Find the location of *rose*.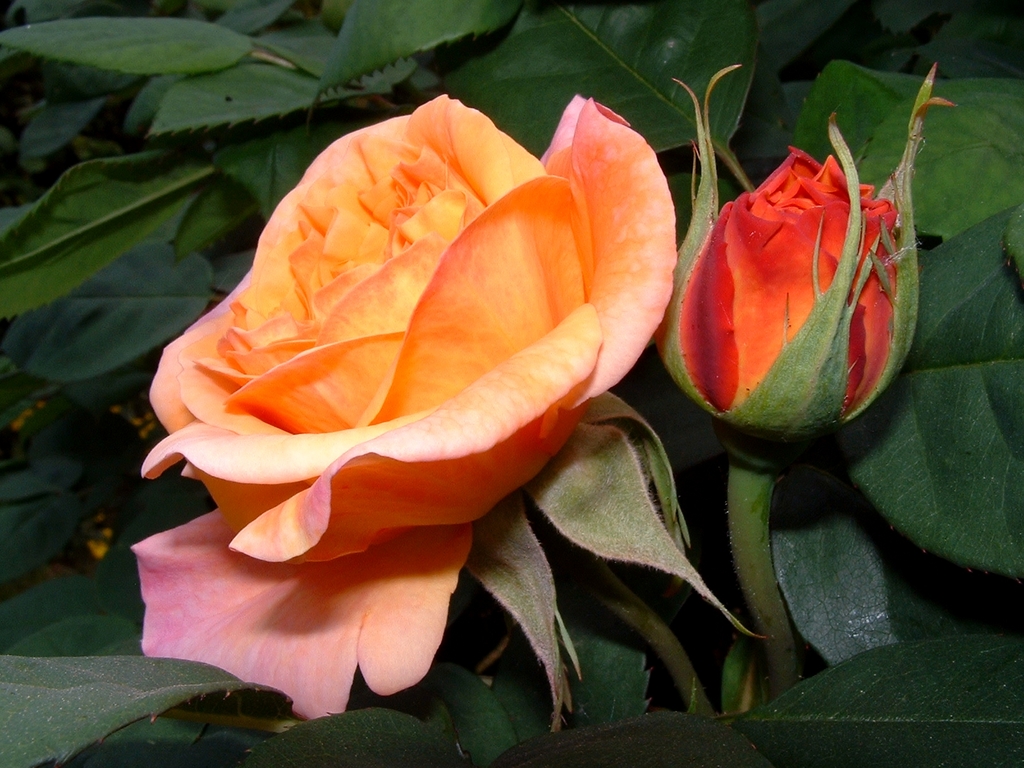
Location: <box>660,150,911,431</box>.
